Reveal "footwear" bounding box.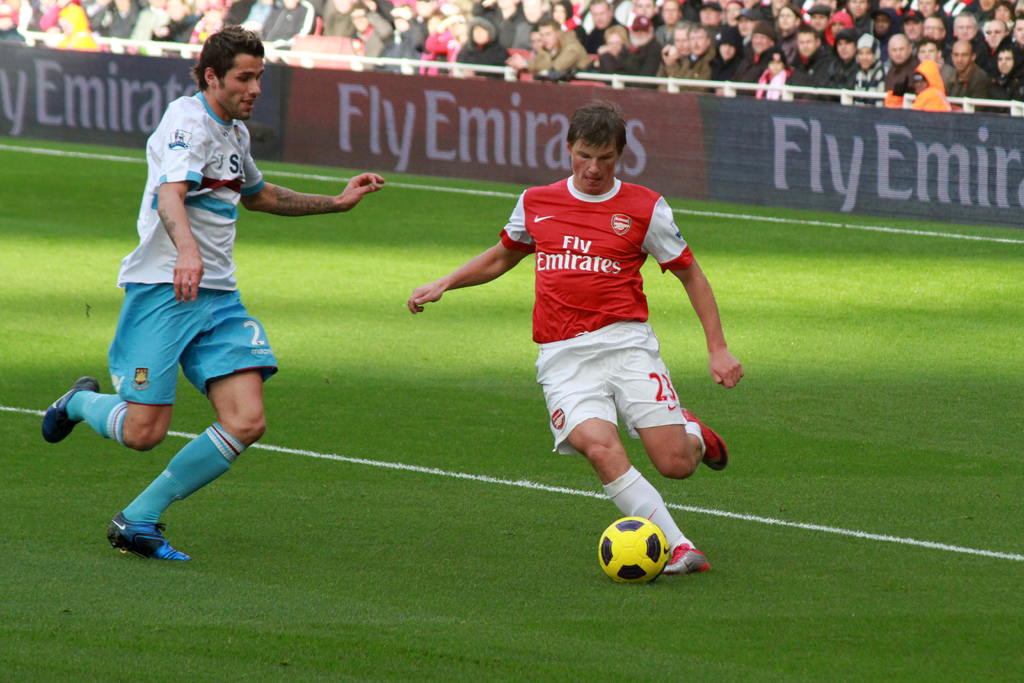
Revealed: crop(680, 404, 728, 473).
